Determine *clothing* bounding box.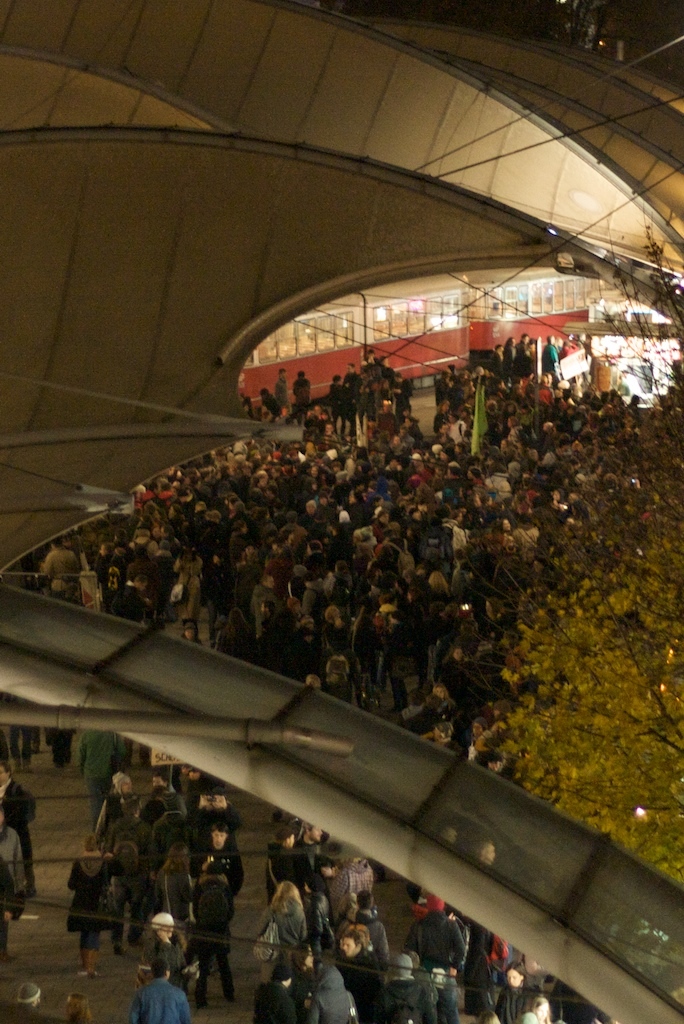
Determined: region(0, 776, 42, 886).
